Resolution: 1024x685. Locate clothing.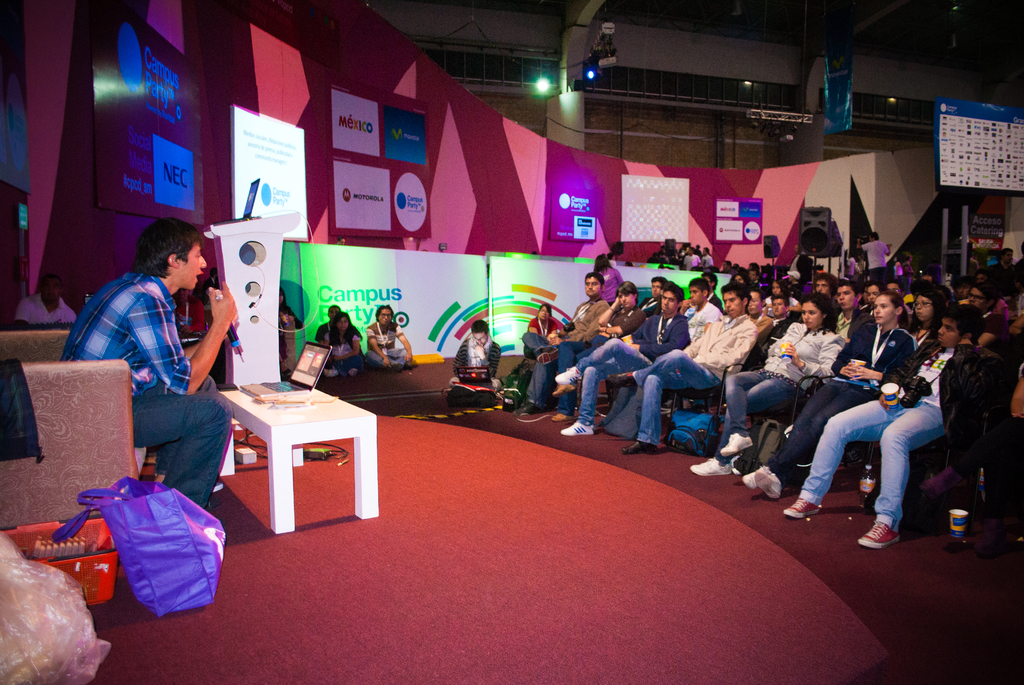
box(764, 322, 916, 485).
